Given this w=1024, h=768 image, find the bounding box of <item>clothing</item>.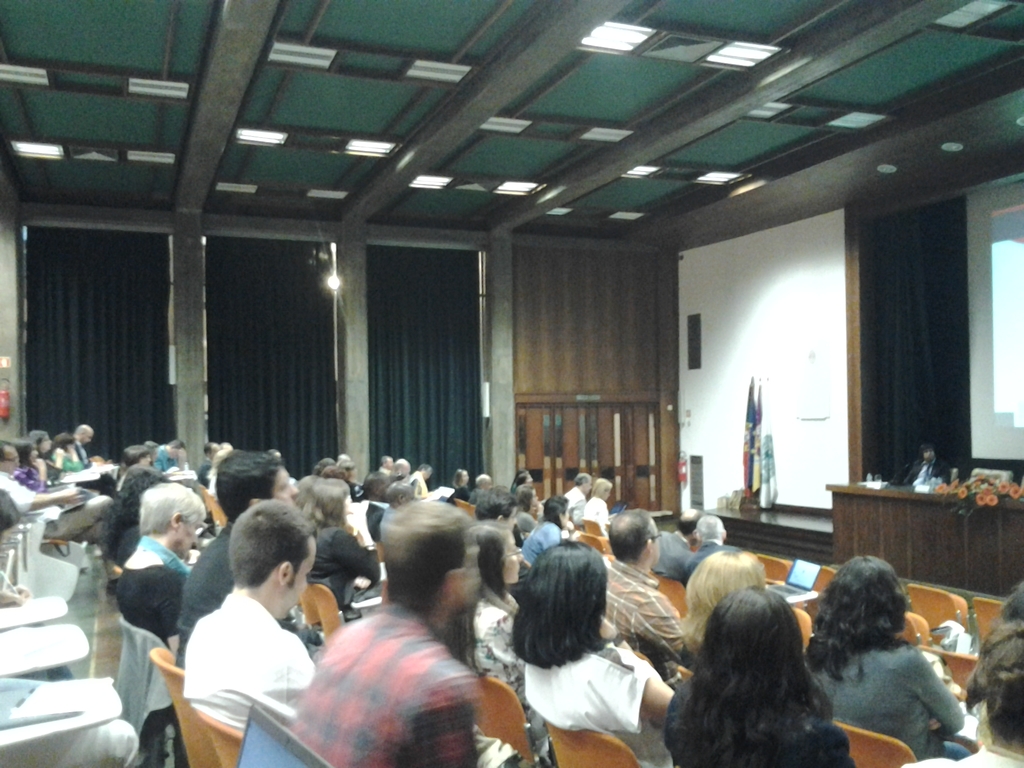
BBox(38, 456, 65, 482).
